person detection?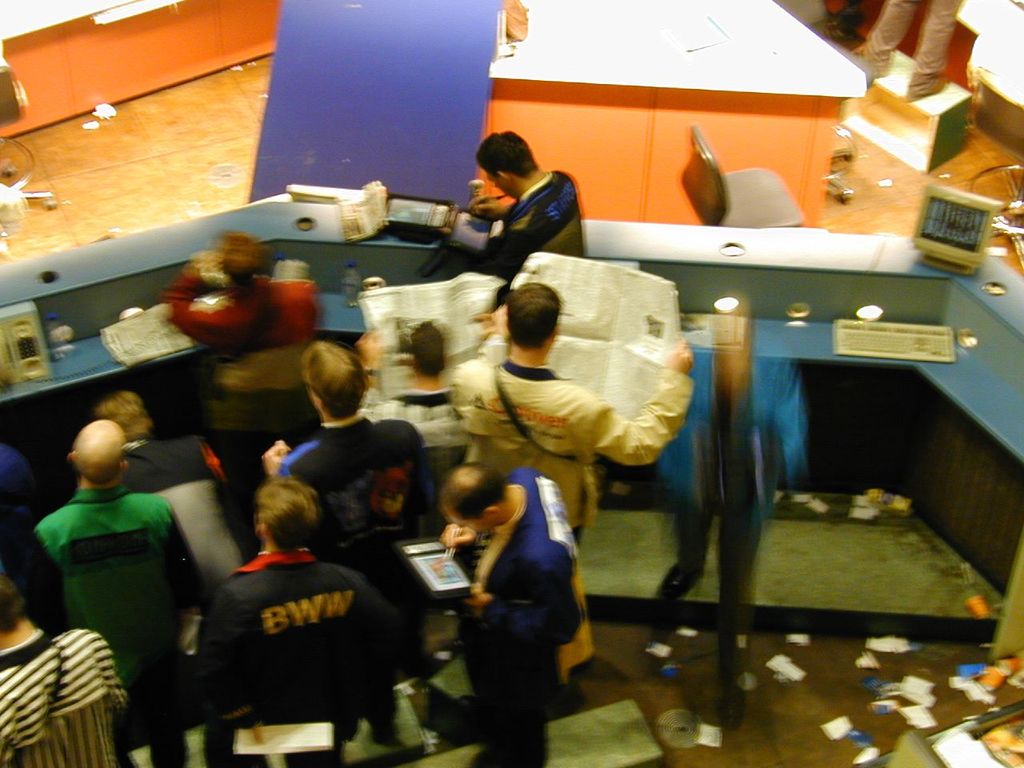
[left=828, top=0, right=868, bottom=42]
